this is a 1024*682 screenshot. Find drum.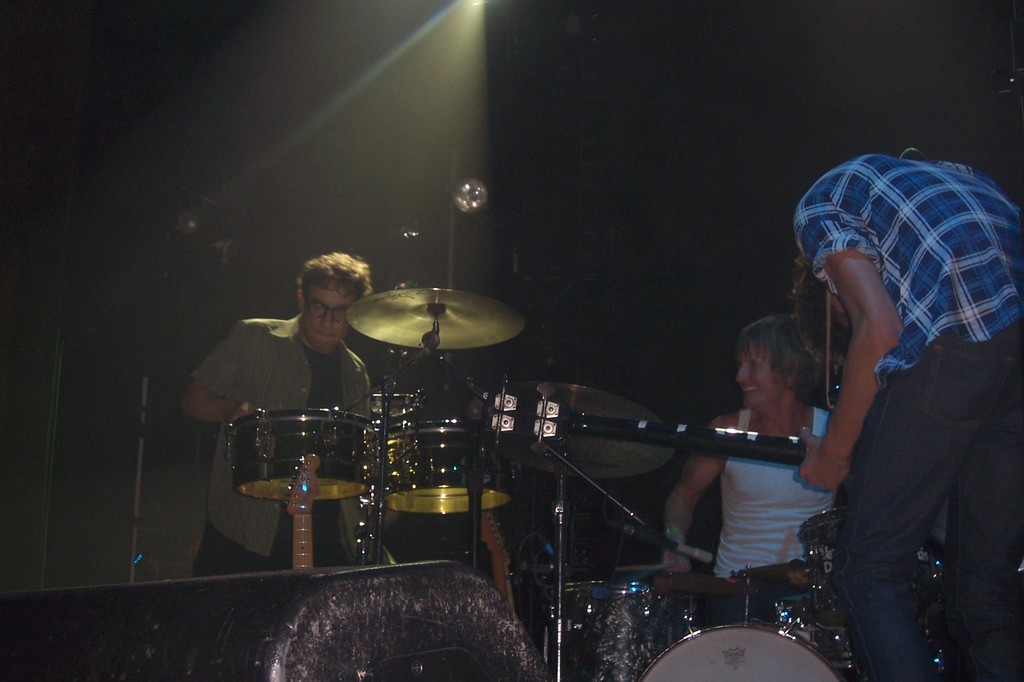
Bounding box: 640 623 845 681.
